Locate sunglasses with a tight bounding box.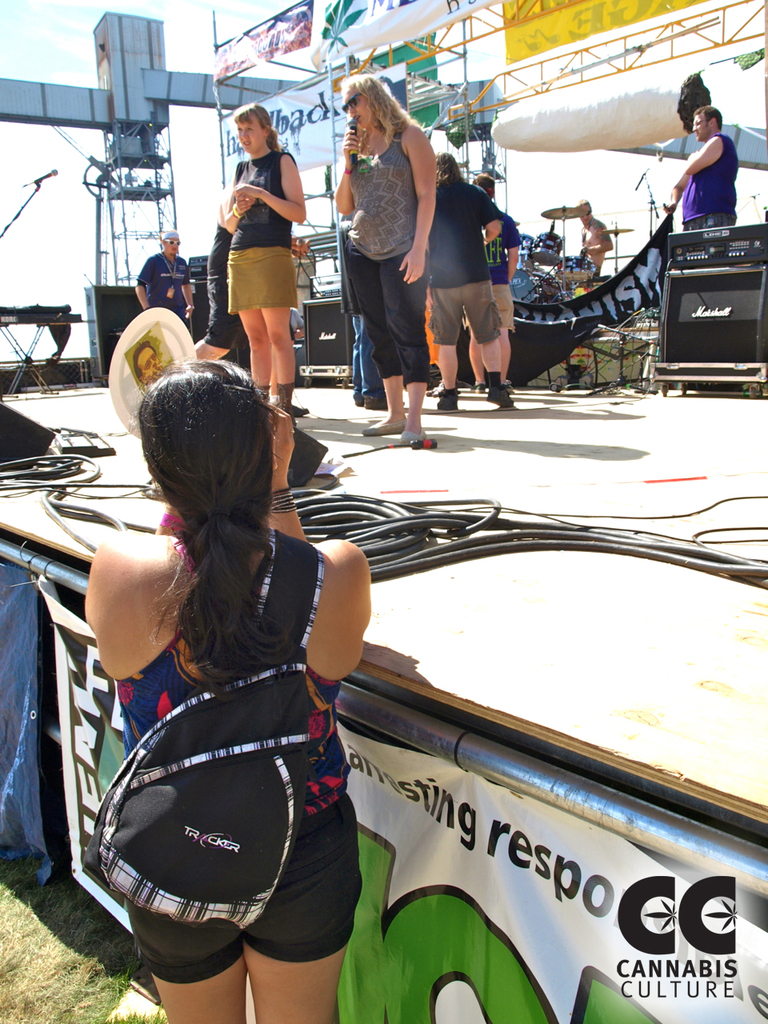
<bbox>341, 93, 361, 110</bbox>.
